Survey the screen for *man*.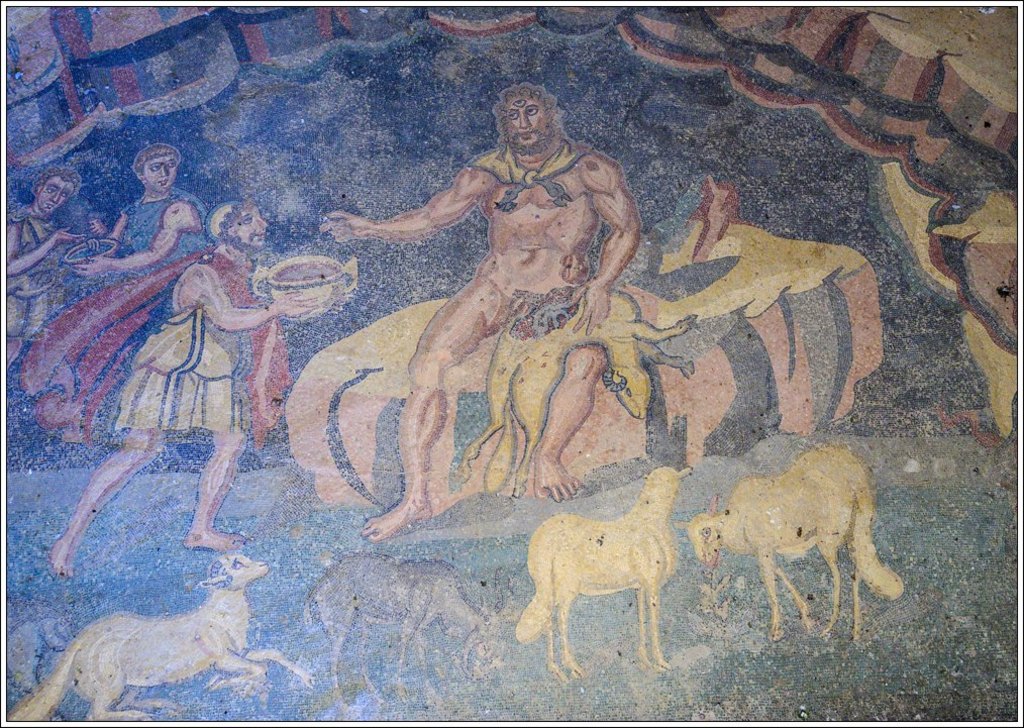
Survey found: x1=47, y1=198, x2=316, y2=571.
